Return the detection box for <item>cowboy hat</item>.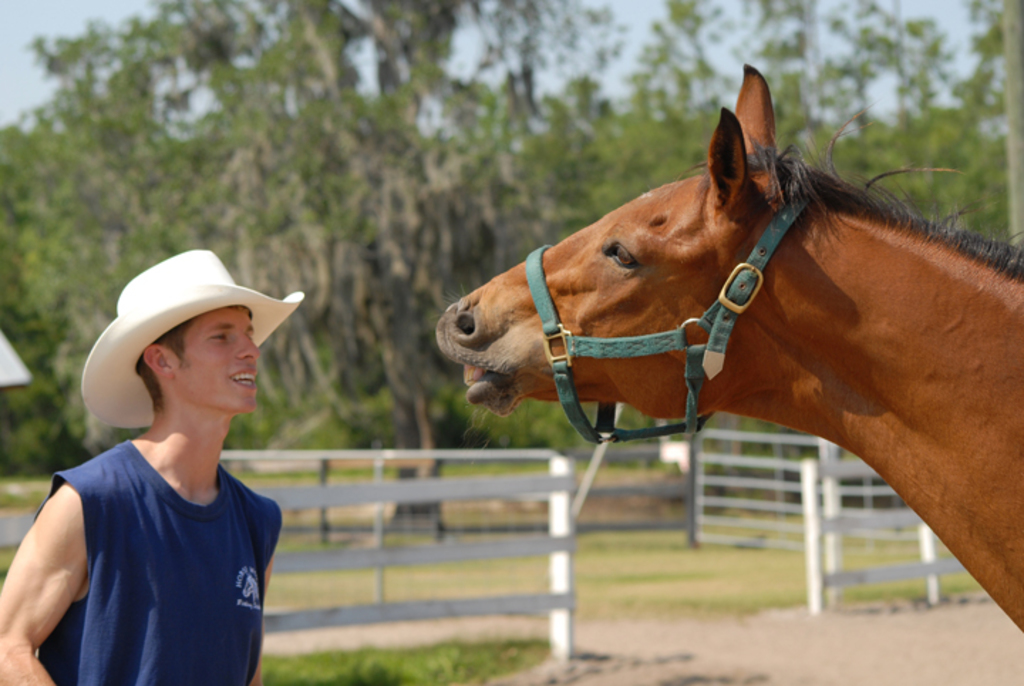
x1=75 y1=246 x2=302 y2=426.
